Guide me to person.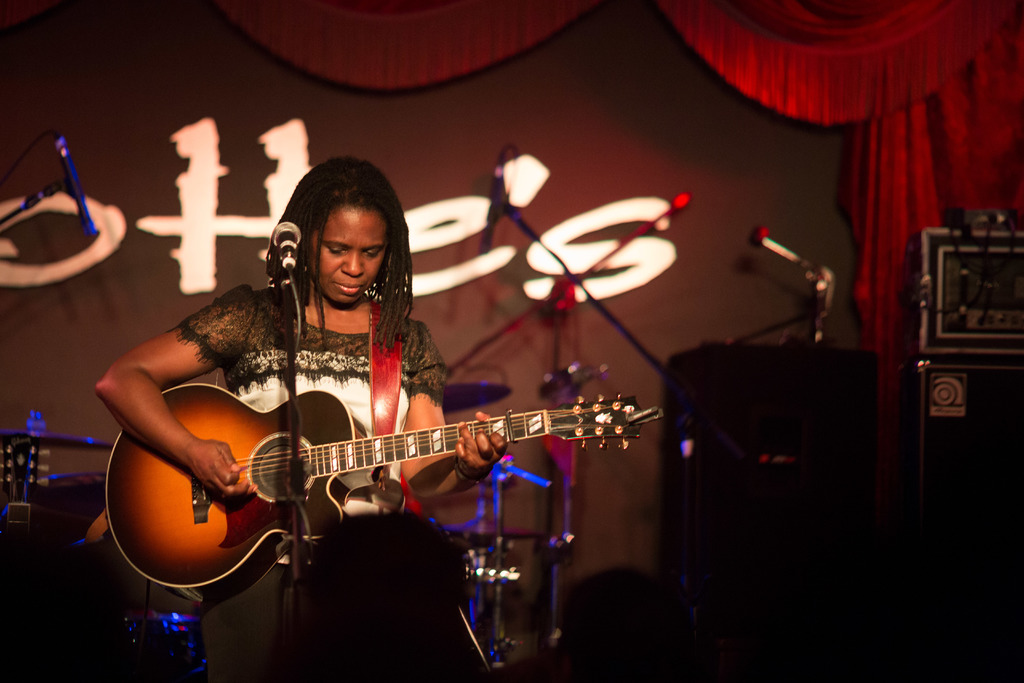
Guidance: Rect(120, 176, 586, 654).
